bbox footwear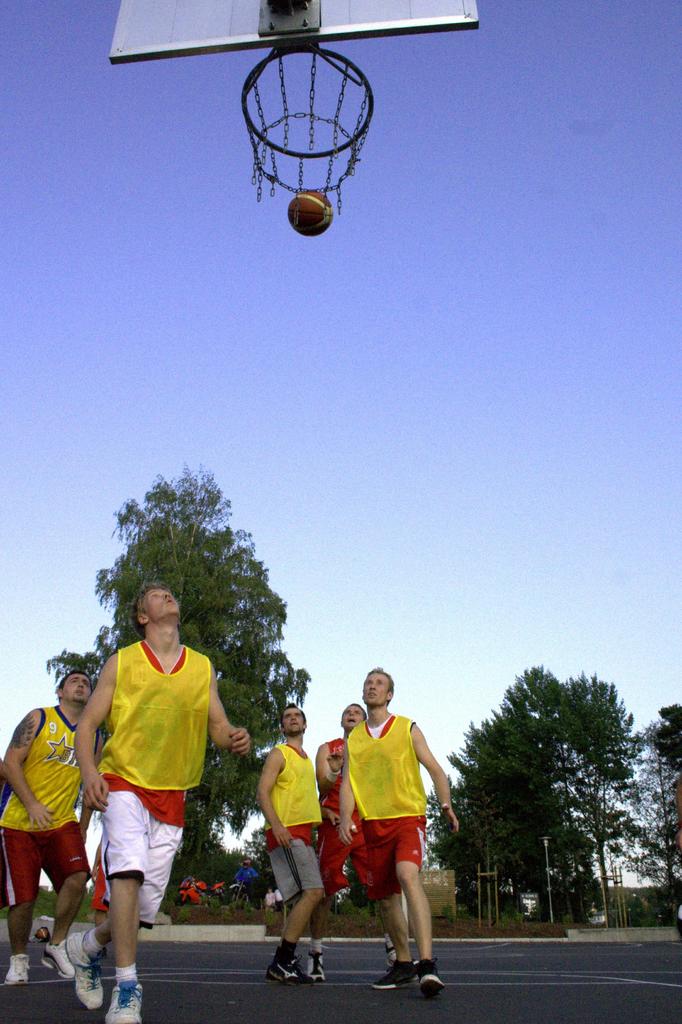
<bbox>370, 956, 422, 993</bbox>
